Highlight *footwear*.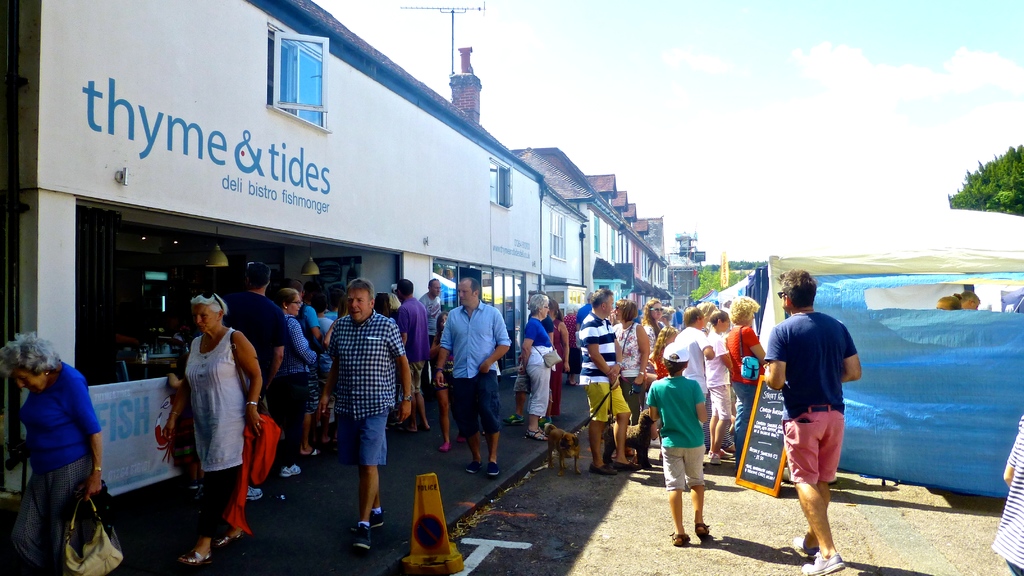
Highlighted region: bbox(351, 507, 385, 529).
